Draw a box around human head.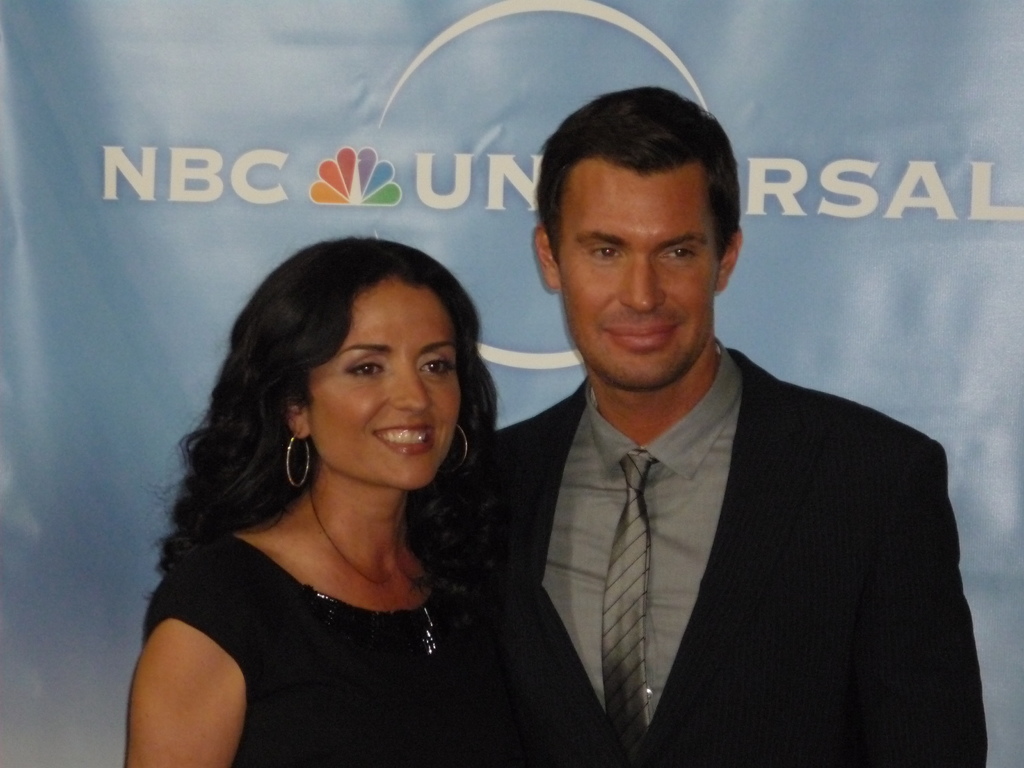
bbox(532, 86, 739, 392).
